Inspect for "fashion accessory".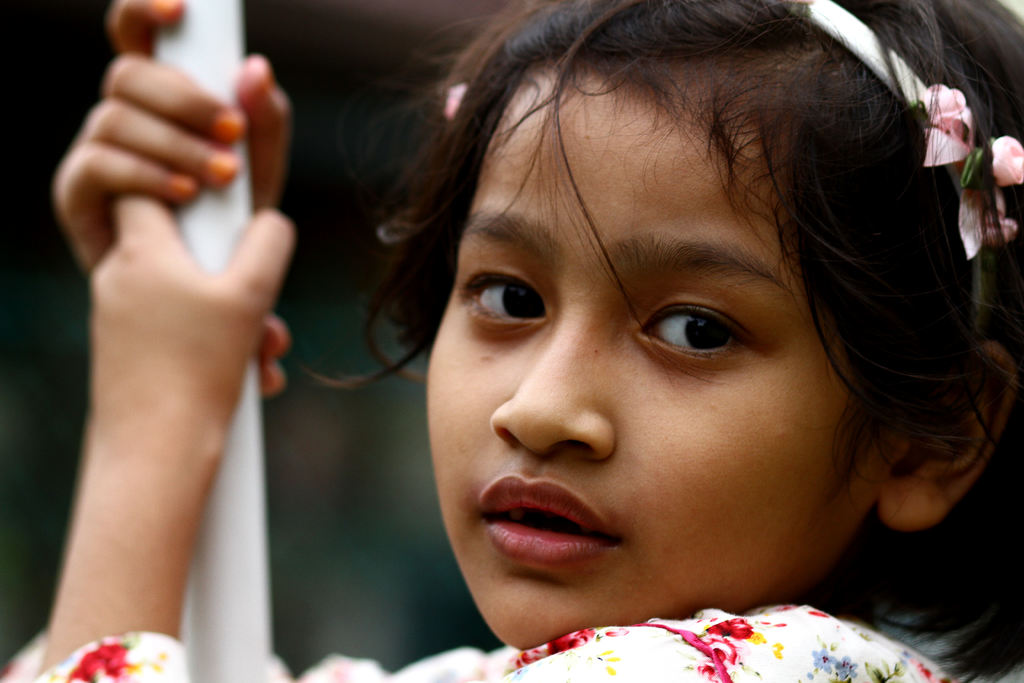
Inspection: bbox=(790, 0, 1023, 262).
